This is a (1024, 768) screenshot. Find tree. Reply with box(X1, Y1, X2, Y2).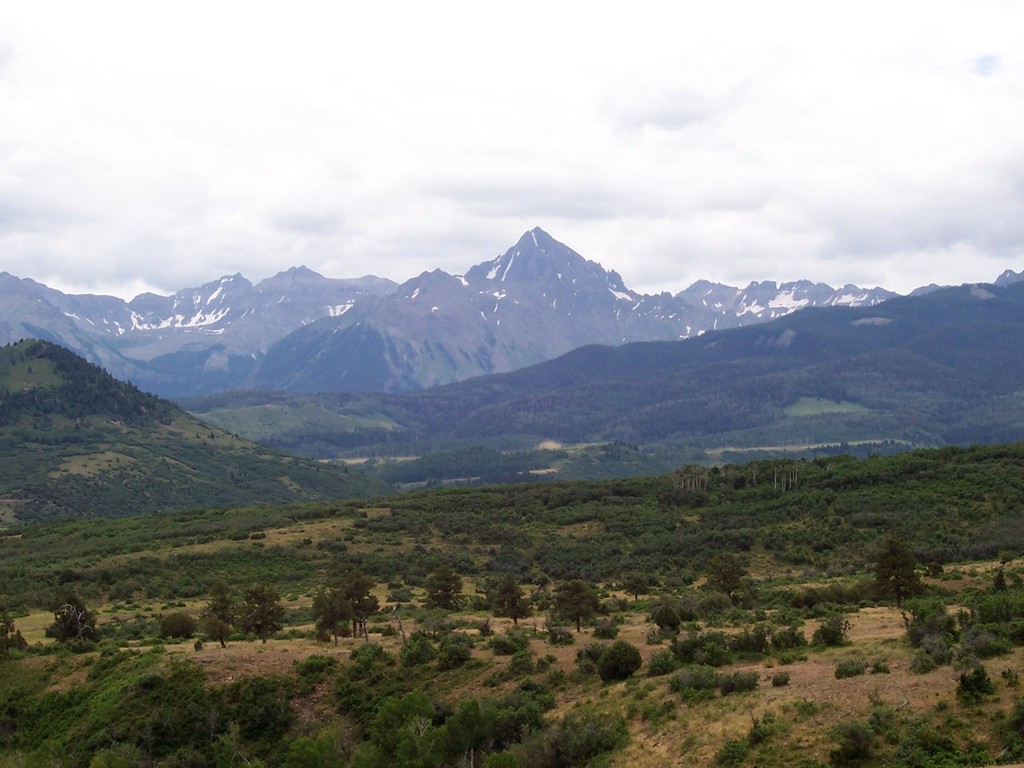
box(247, 582, 283, 641).
